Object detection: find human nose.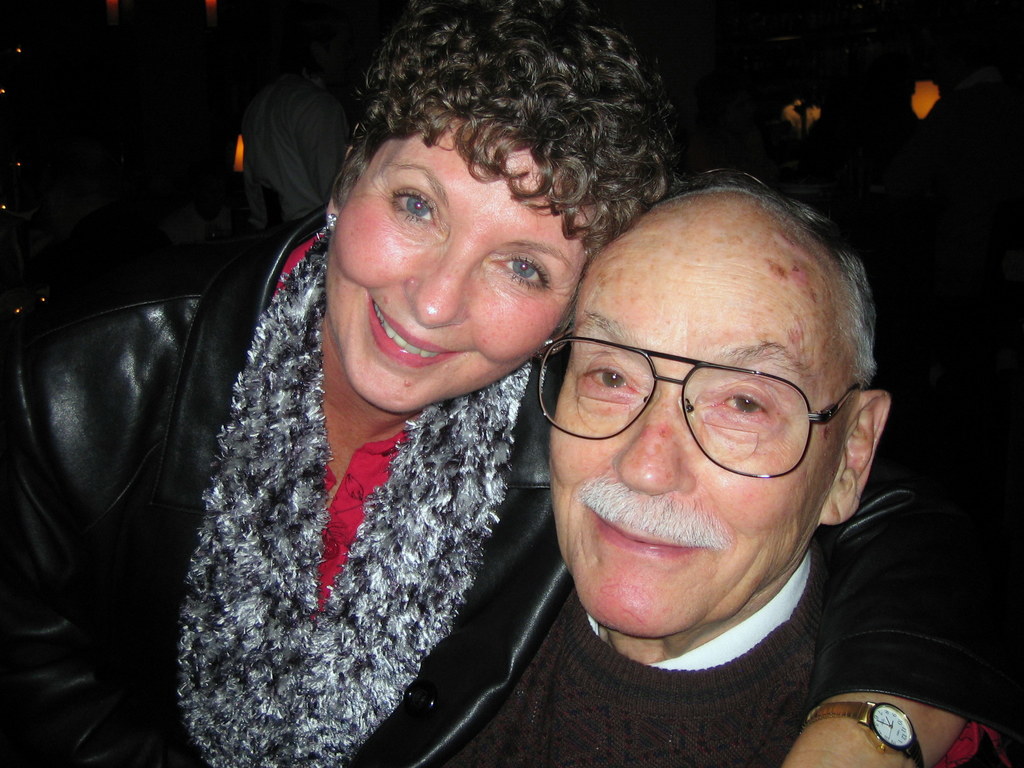
rect(398, 229, 480, 321).
